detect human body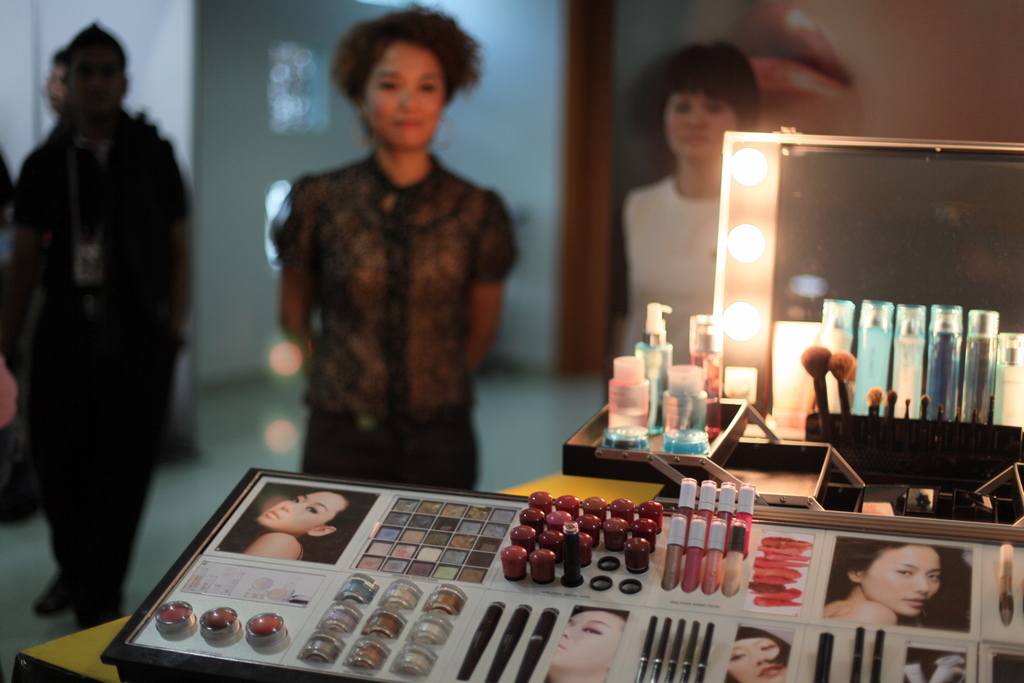
x1=826, y1=535, x2=972, y2=632
